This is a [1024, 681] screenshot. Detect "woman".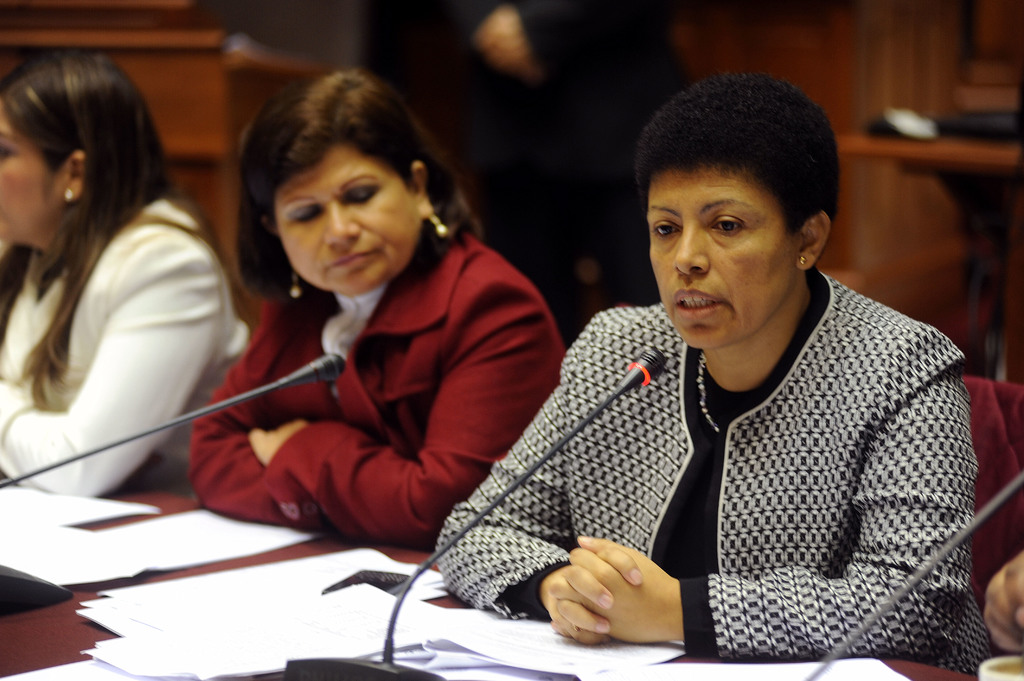
433:74:989:676.
